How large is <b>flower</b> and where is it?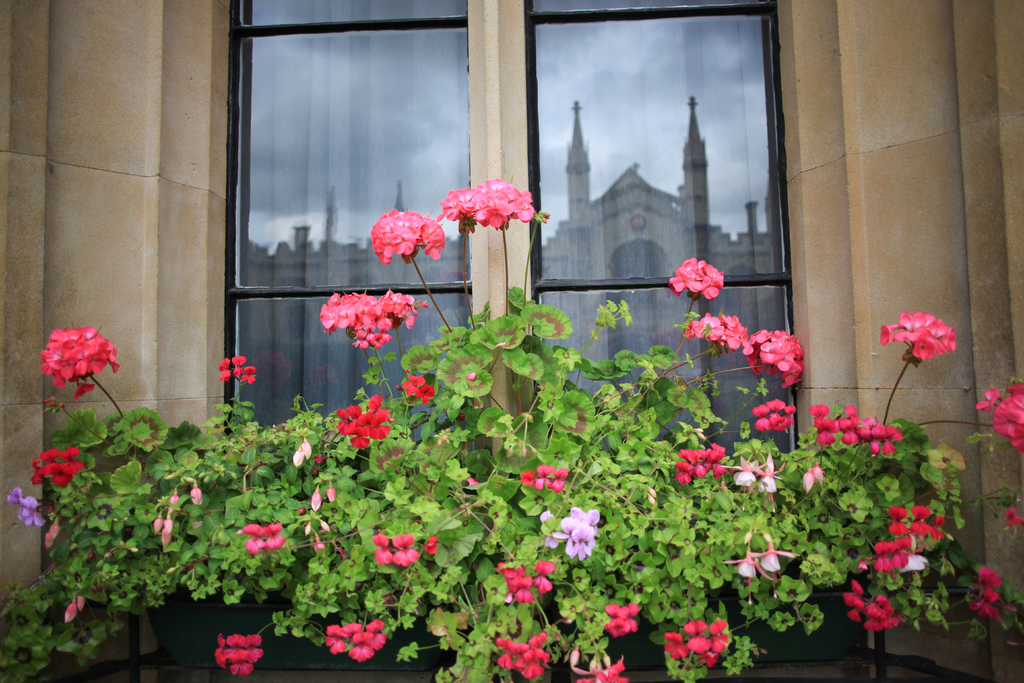
Bounding box: locate(667, 258, 726, 299).
